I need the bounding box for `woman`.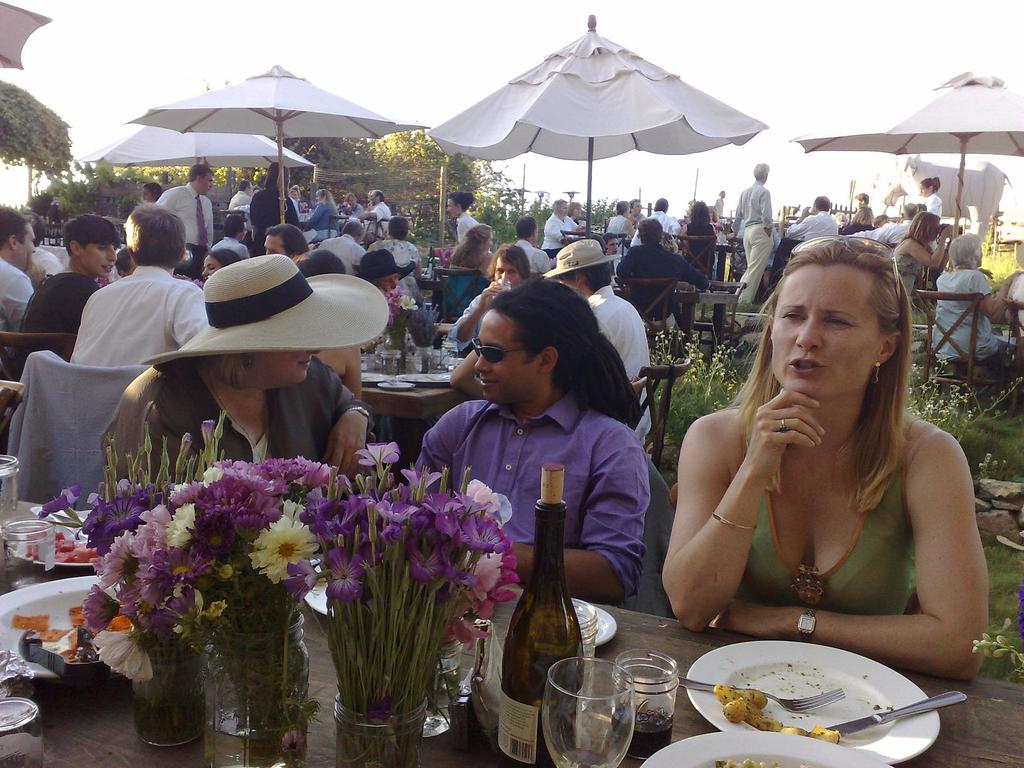
Here it is: 353/246/417/316.
